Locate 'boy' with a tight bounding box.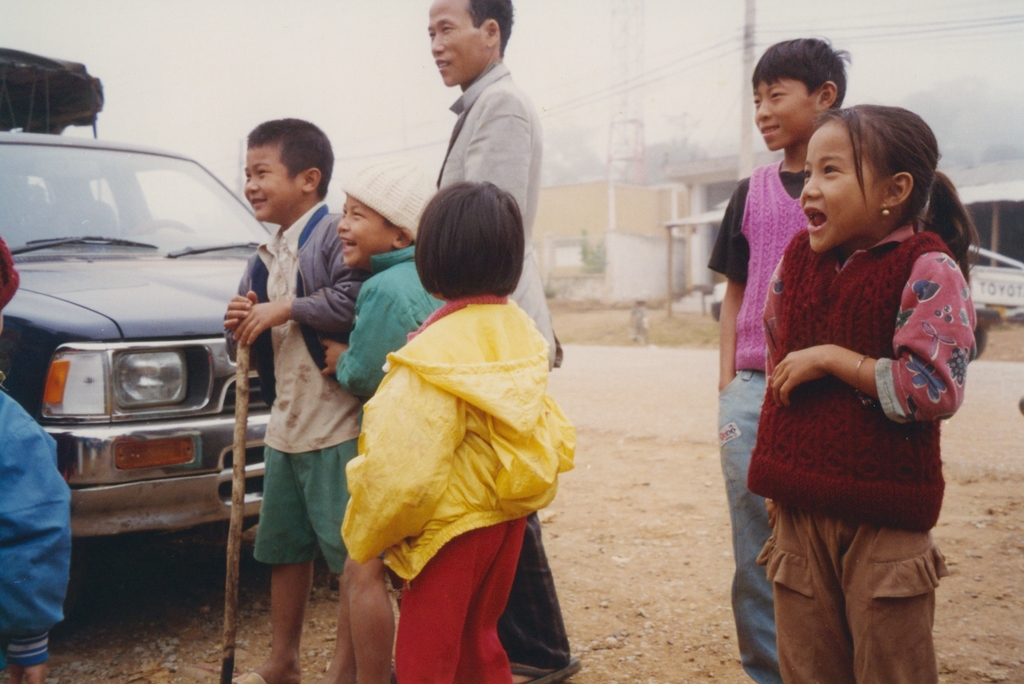
BBox(701, 36, 854, 683).
